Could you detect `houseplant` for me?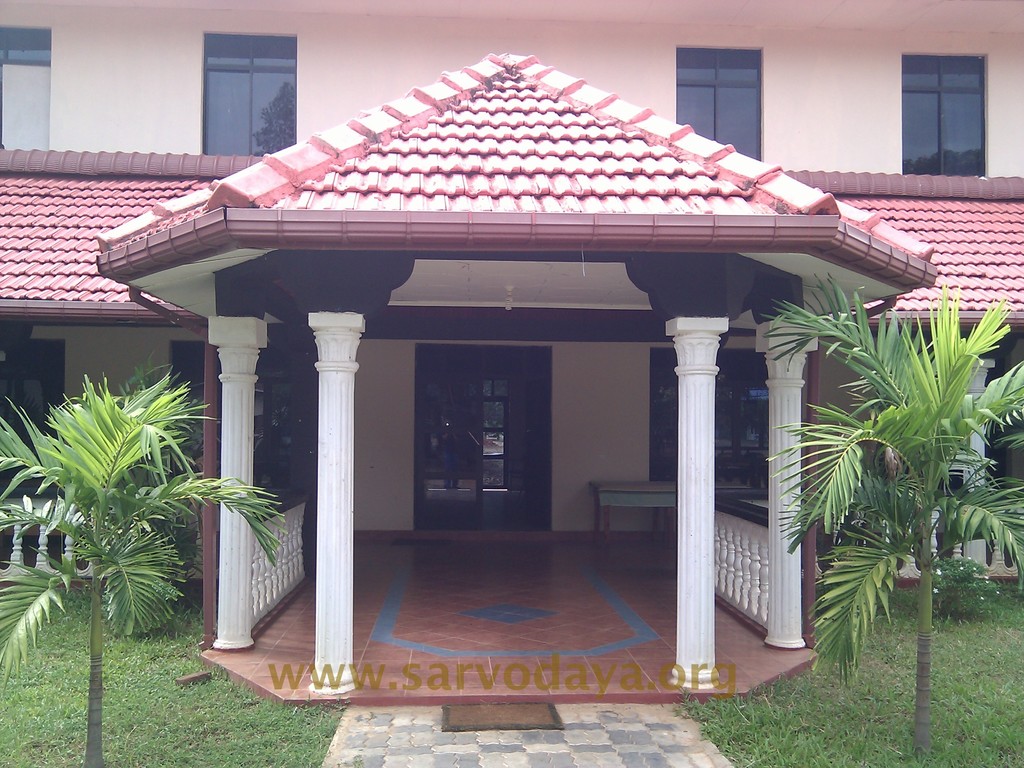
Detection result: <region>929, 558, 1003, 619</region>.
